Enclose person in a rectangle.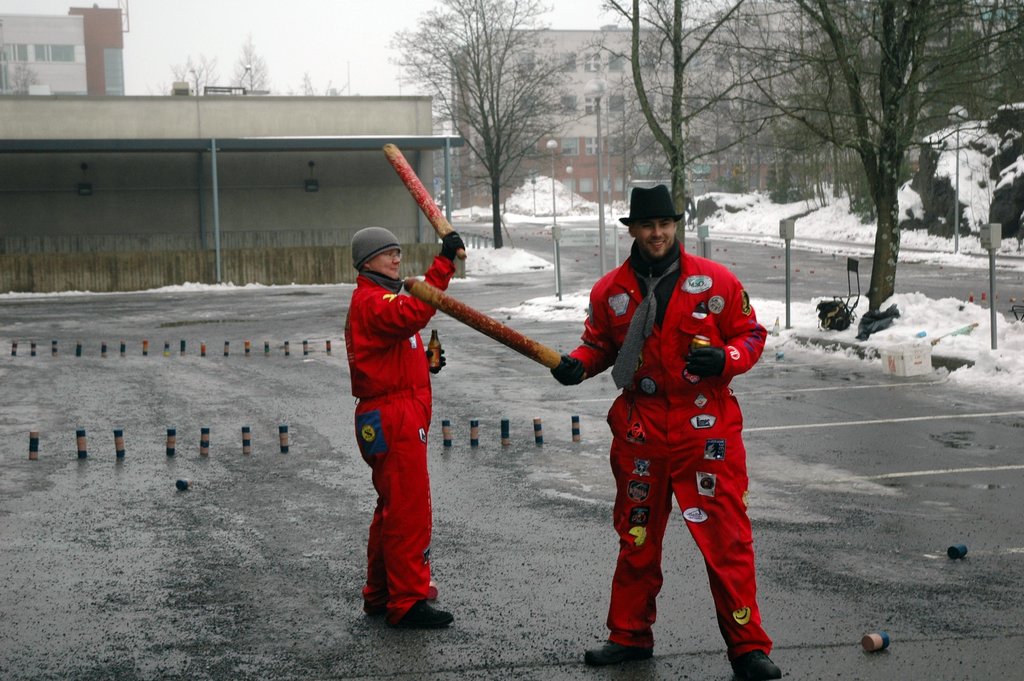
box(549, 187, 788, 680).
